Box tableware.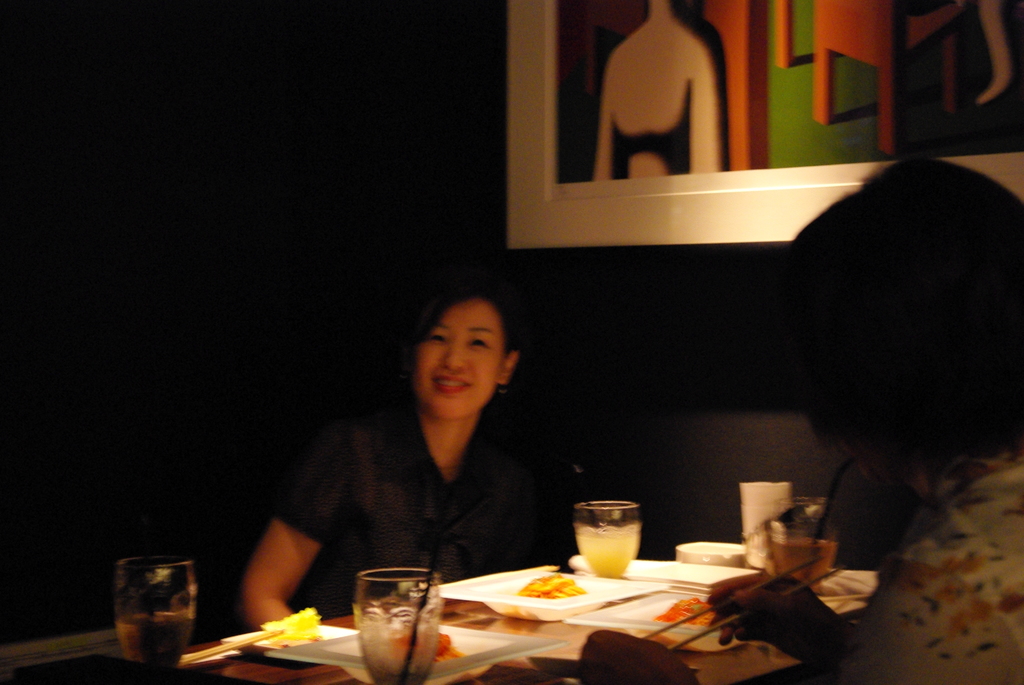
box=[671, 533, 750, 567].
